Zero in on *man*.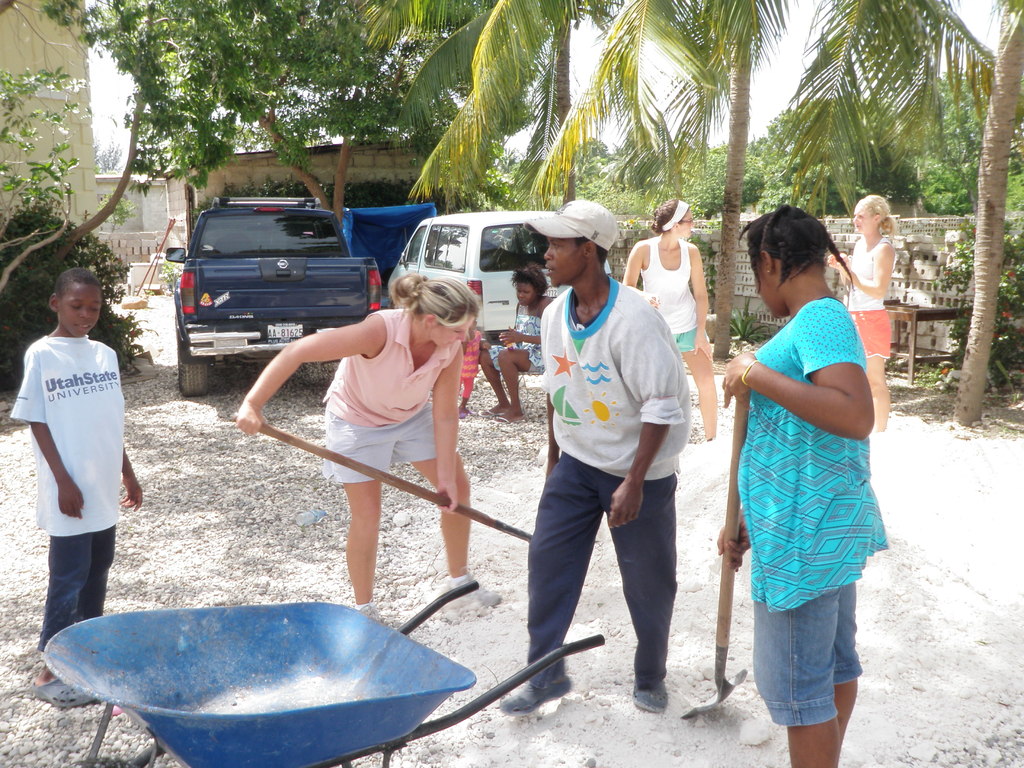
Zeroed in: [x1=502, y1=239, x2=709, y2=707].
